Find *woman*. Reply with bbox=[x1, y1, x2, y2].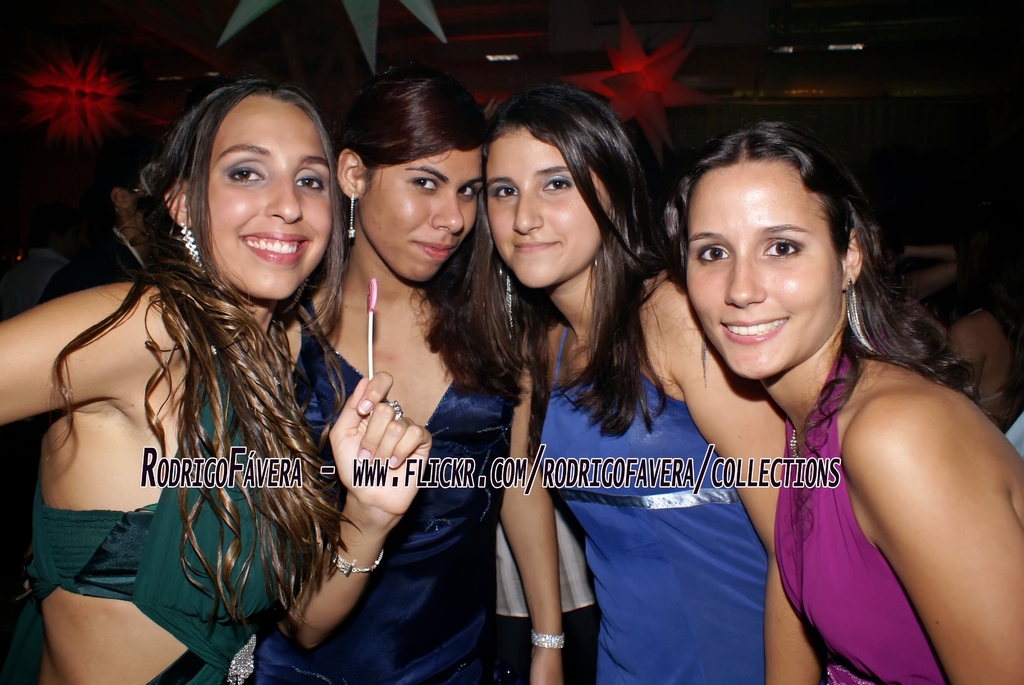
bbox=[650, 119, 1023, 684].
